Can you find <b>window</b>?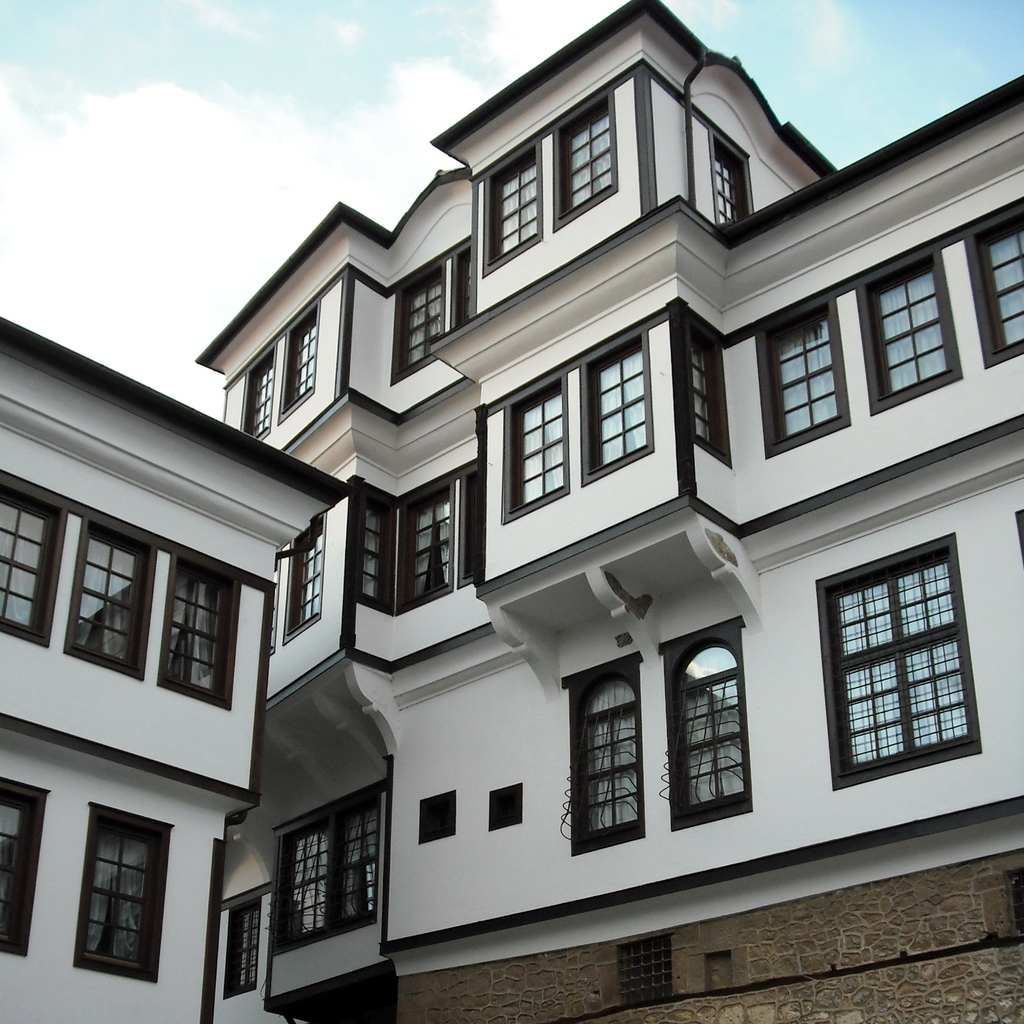
Yes, bounding box: BBox(215, 886, 268, 1005).
